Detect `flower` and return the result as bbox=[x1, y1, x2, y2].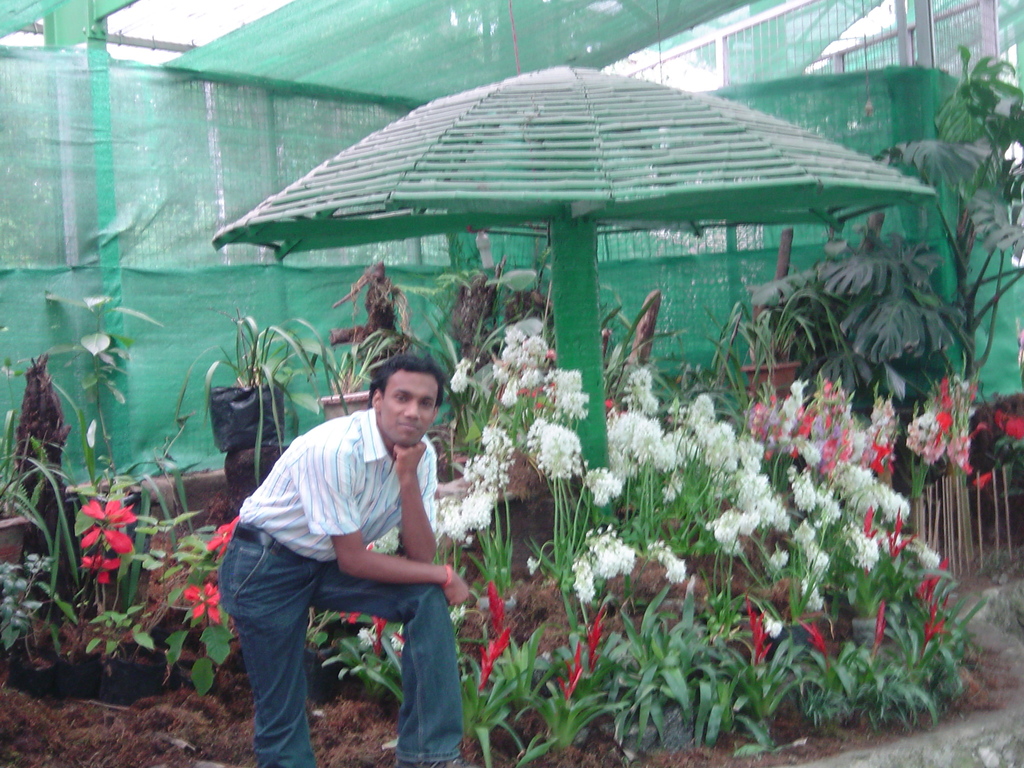
bbox=[57, 483, 140, 598].
